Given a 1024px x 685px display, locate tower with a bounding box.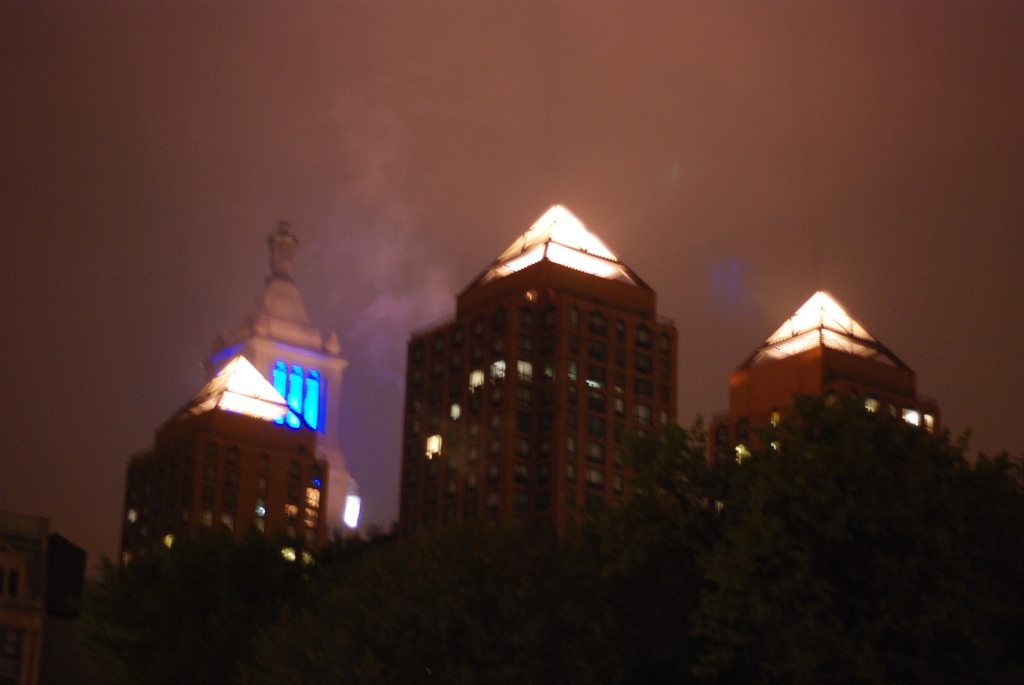
Located: 406:191:710:559.
